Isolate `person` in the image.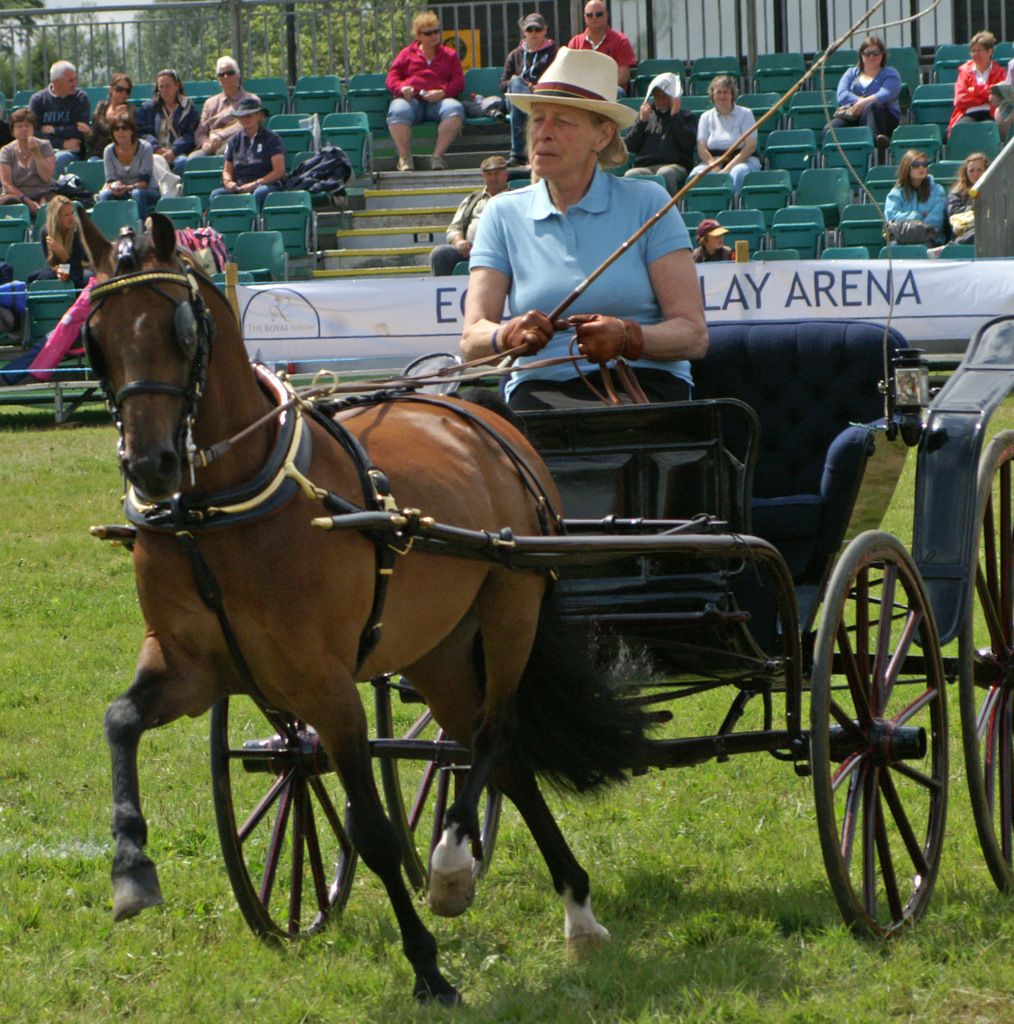
Isolated region: 874:148:956:253.
